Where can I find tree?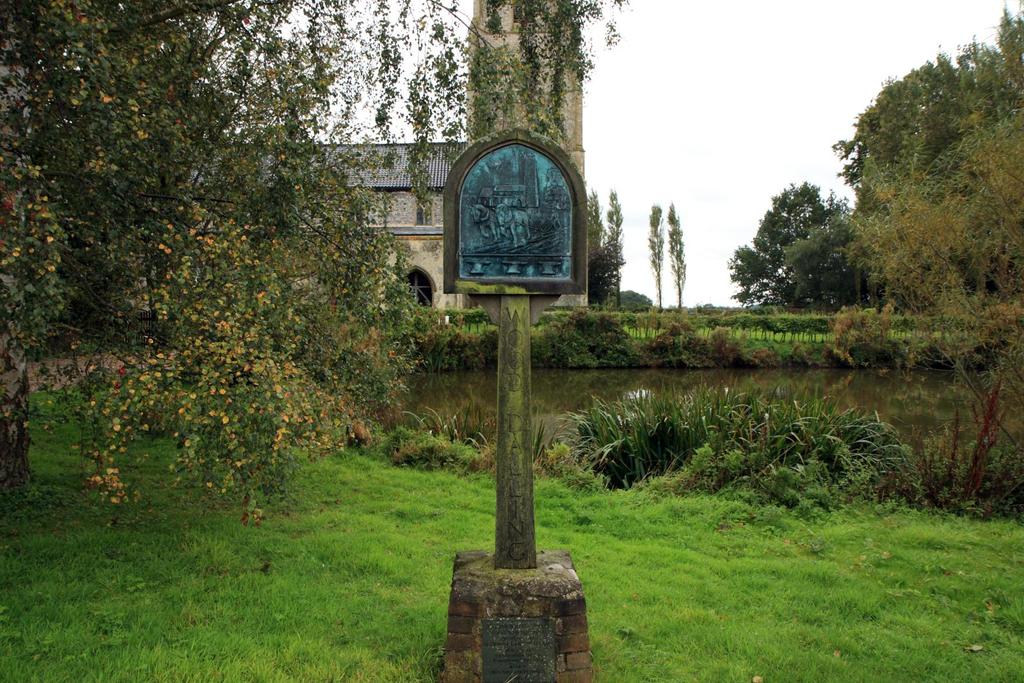
You can find it at bbox=(846, 112, 1023, 499).
